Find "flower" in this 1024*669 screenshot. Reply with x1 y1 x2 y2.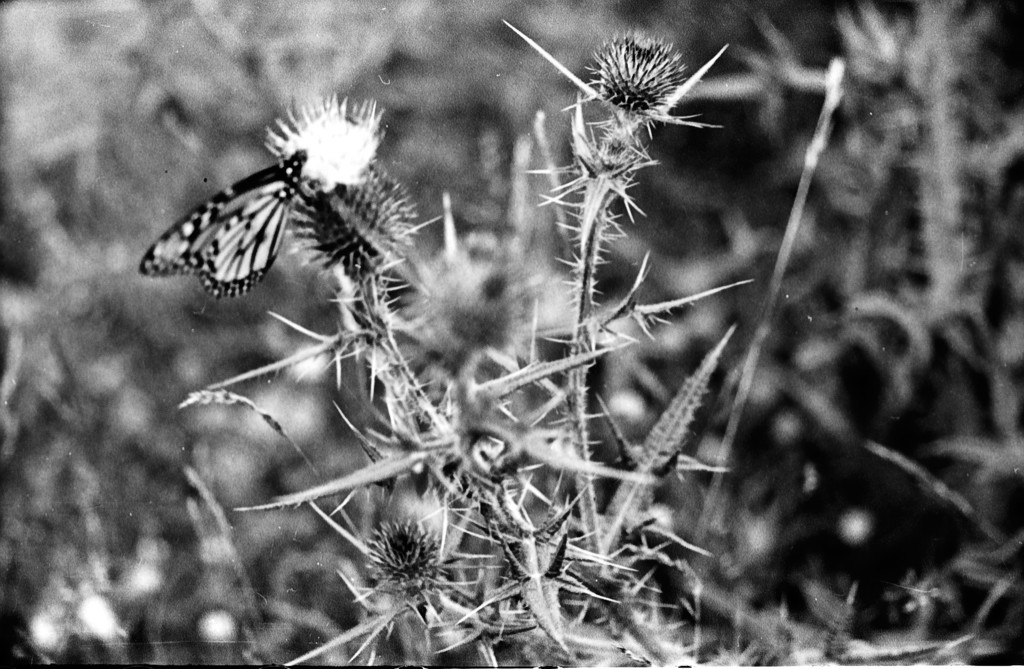
265 99 378 201.
